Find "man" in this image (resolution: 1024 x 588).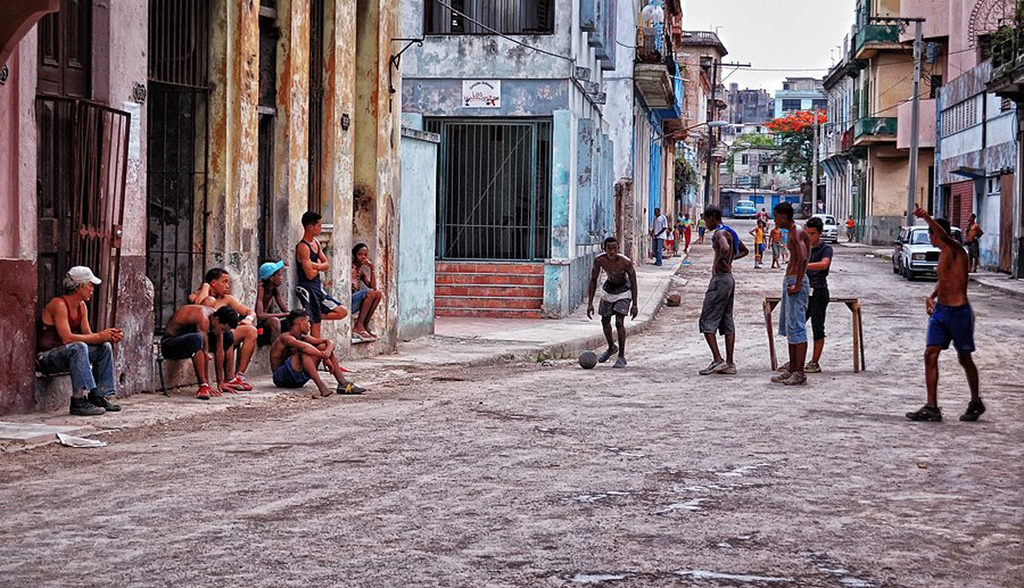
box=[694, 201, 750, 381].
